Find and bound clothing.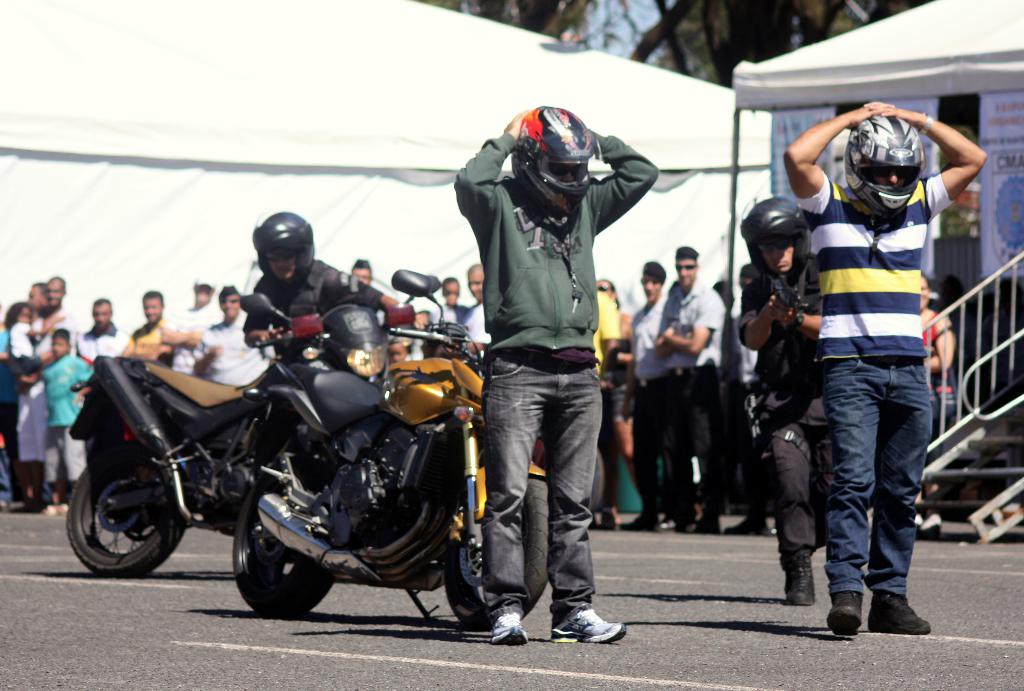
Bound: (left=244, top=248, right=333, bottom=354).
